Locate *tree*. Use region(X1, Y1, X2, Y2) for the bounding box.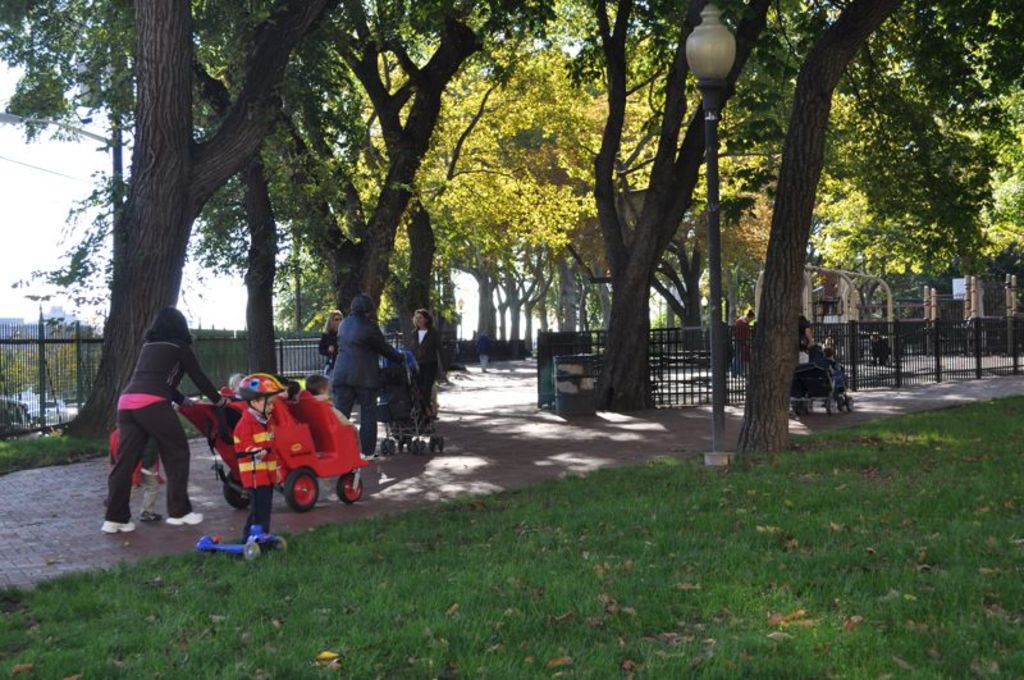
region(0, 0, 283, 392).
